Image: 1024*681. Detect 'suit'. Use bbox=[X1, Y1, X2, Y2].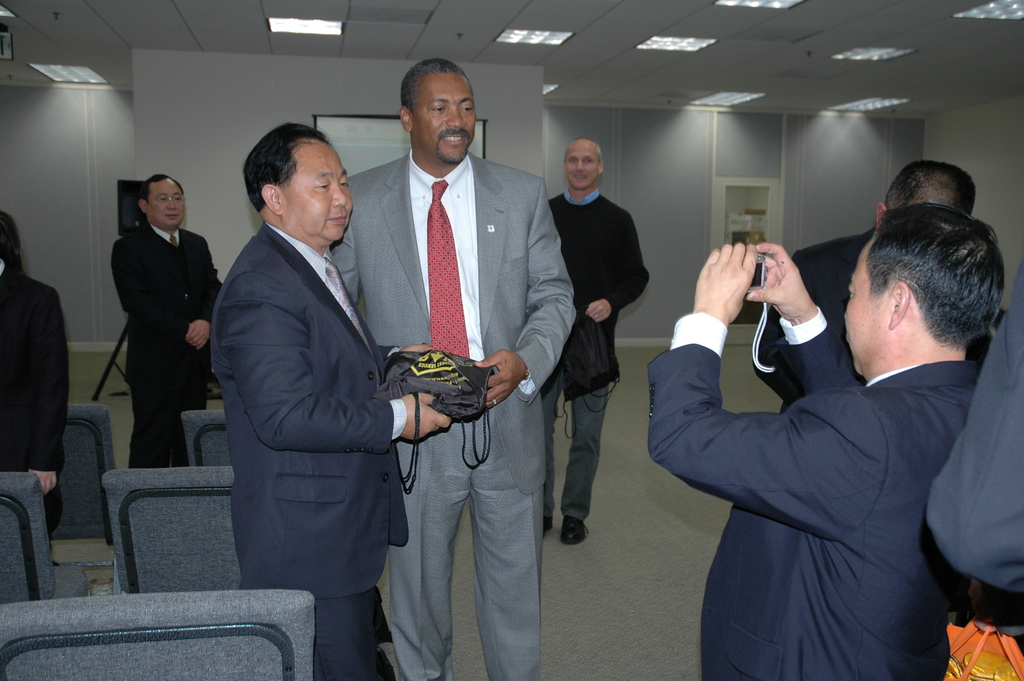
bbox=[353, 65, 560, 642].
